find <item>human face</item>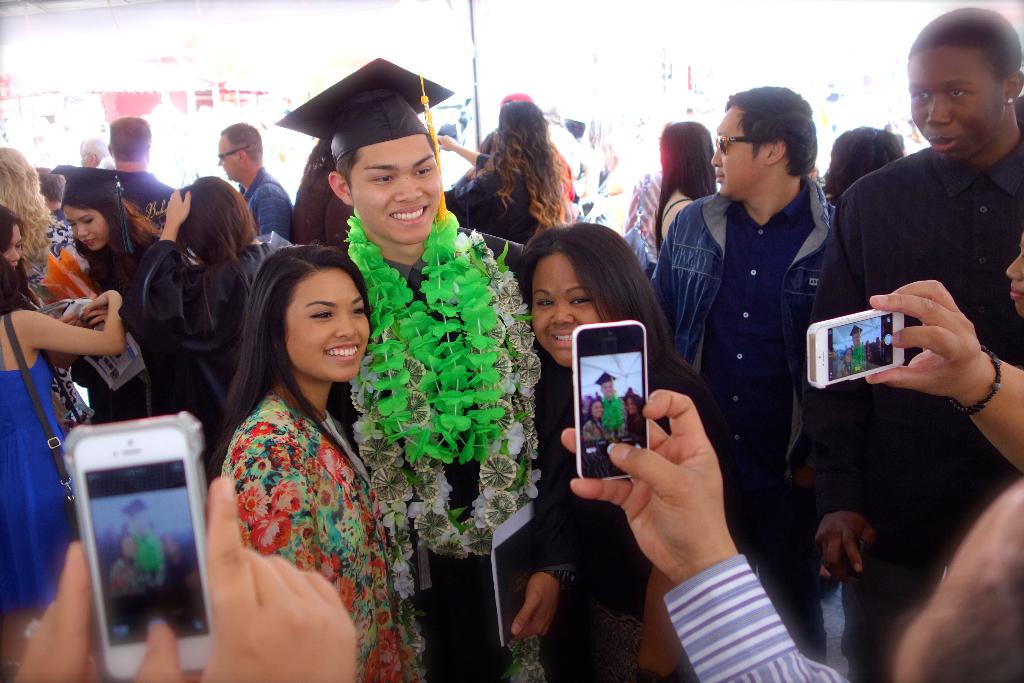
pyautogui.locateOnScreen(0, 220, 31, 273)
